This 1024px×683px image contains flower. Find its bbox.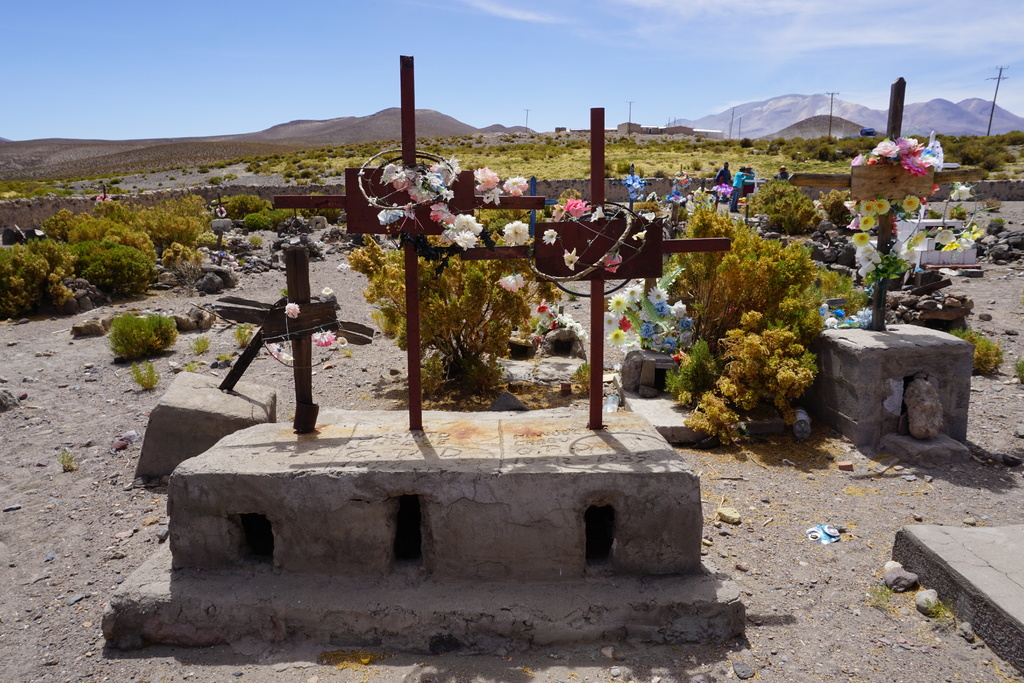
region(400, 181, 438, 206).
